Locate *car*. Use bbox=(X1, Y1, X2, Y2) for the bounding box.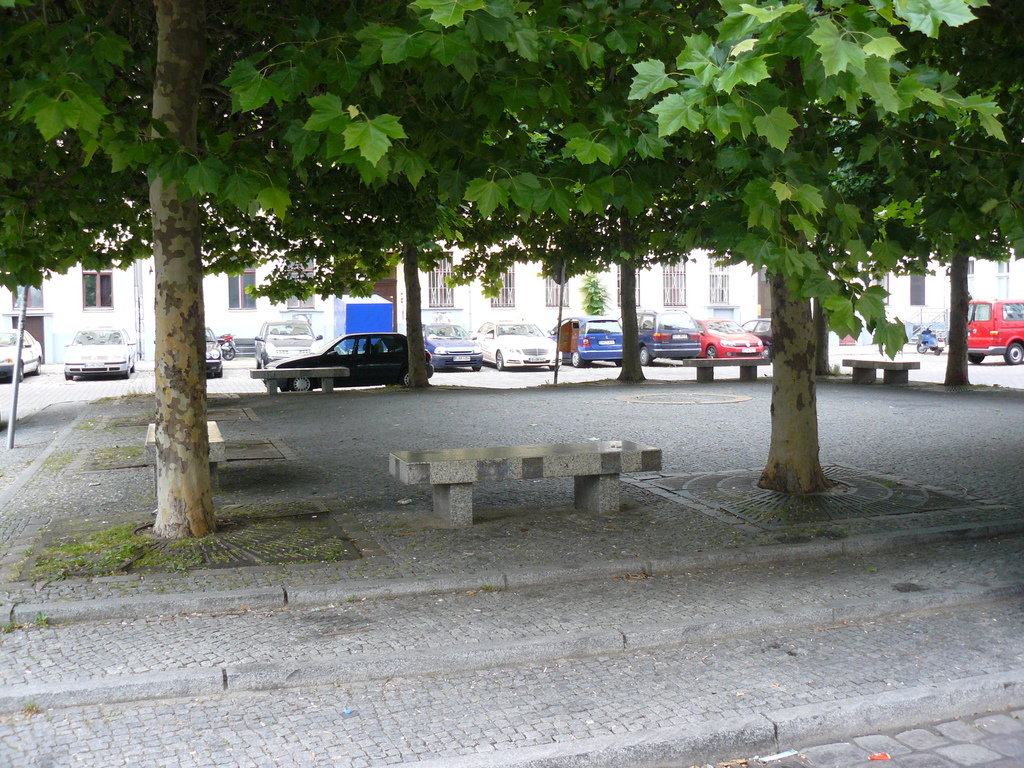
bbox=(633, 306, 703, 364).
